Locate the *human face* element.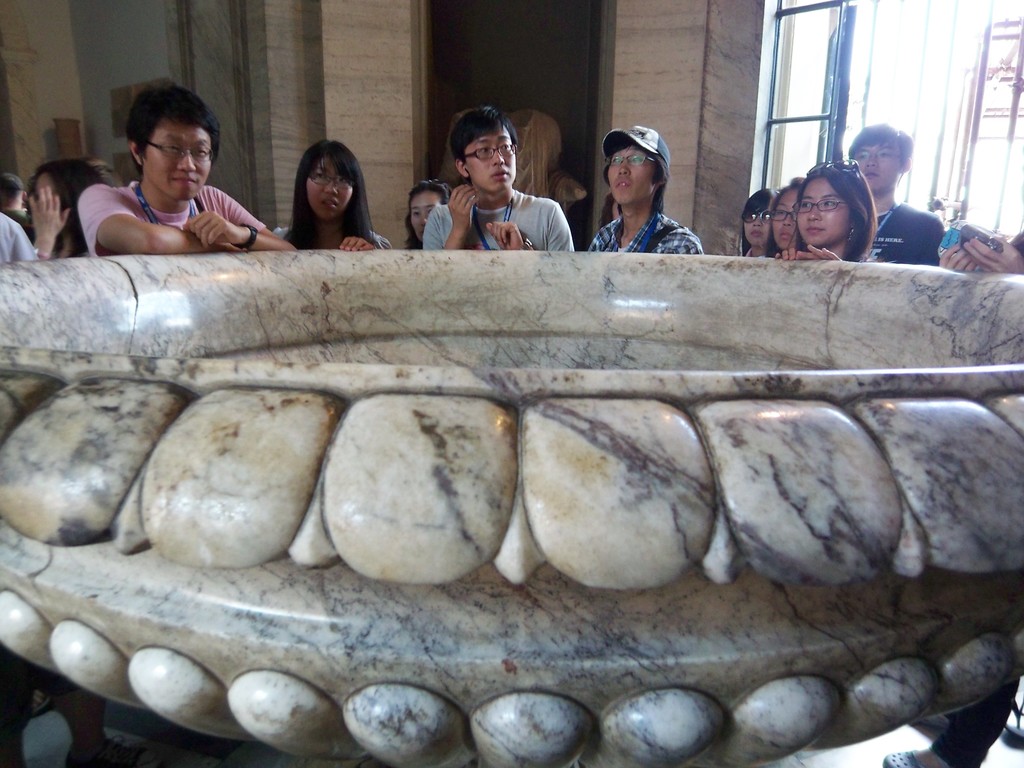
Element bbox: (29,168,61,200).
